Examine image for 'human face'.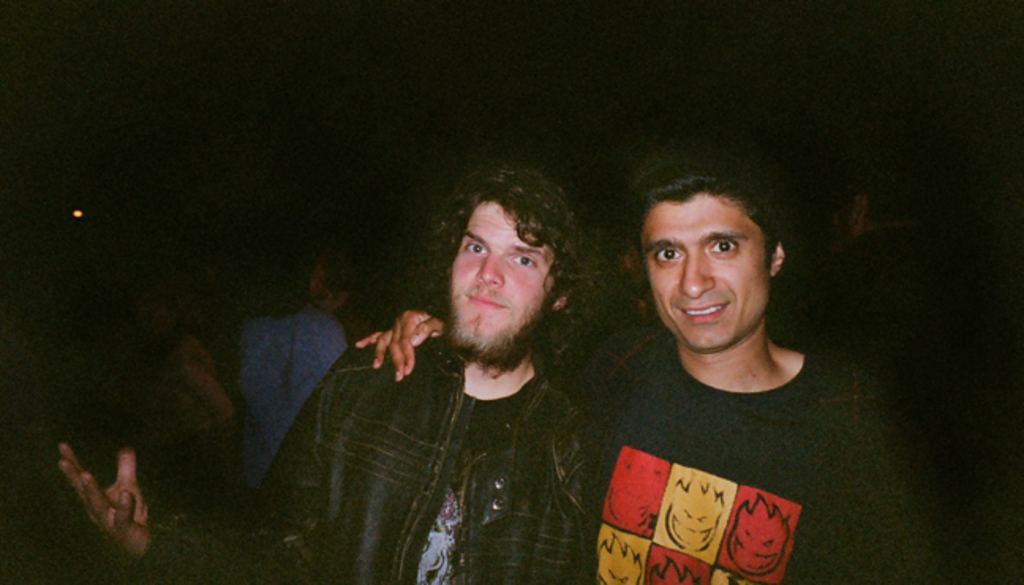
Examination result: [446,204,556,346].
